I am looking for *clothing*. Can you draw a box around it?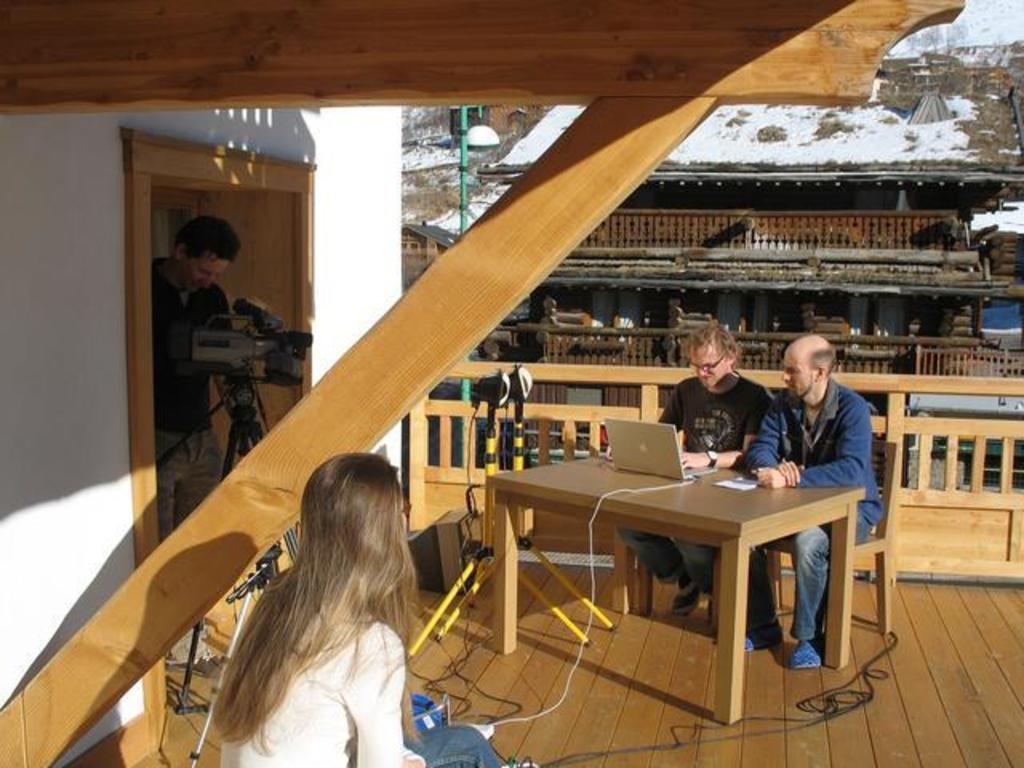
Sure, the bounding box is select_region(728, 374, 886, 643).
